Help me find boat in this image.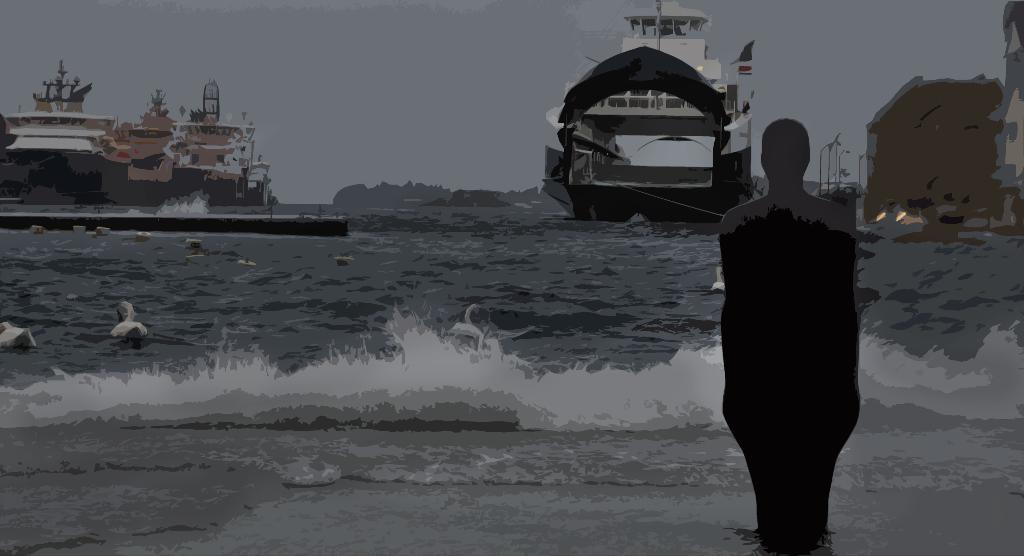
Found it: bbox=(529, 27, 780, 229).
